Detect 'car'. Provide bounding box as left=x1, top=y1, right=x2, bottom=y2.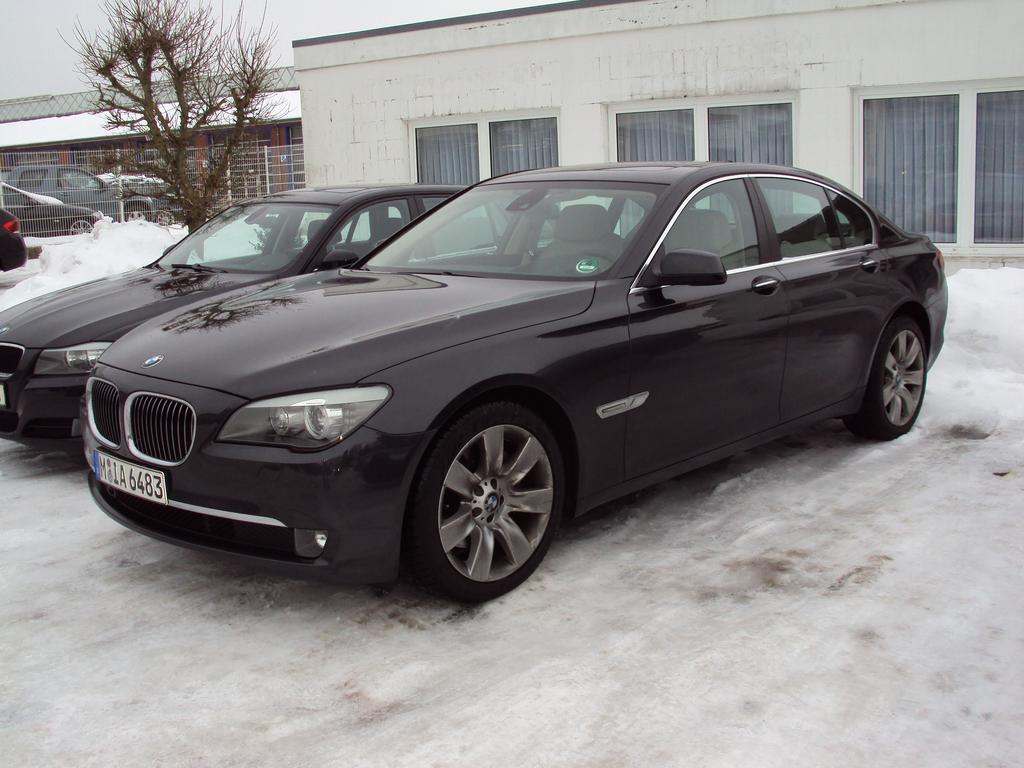
left=0, top=184, right=557, bottom=455.
